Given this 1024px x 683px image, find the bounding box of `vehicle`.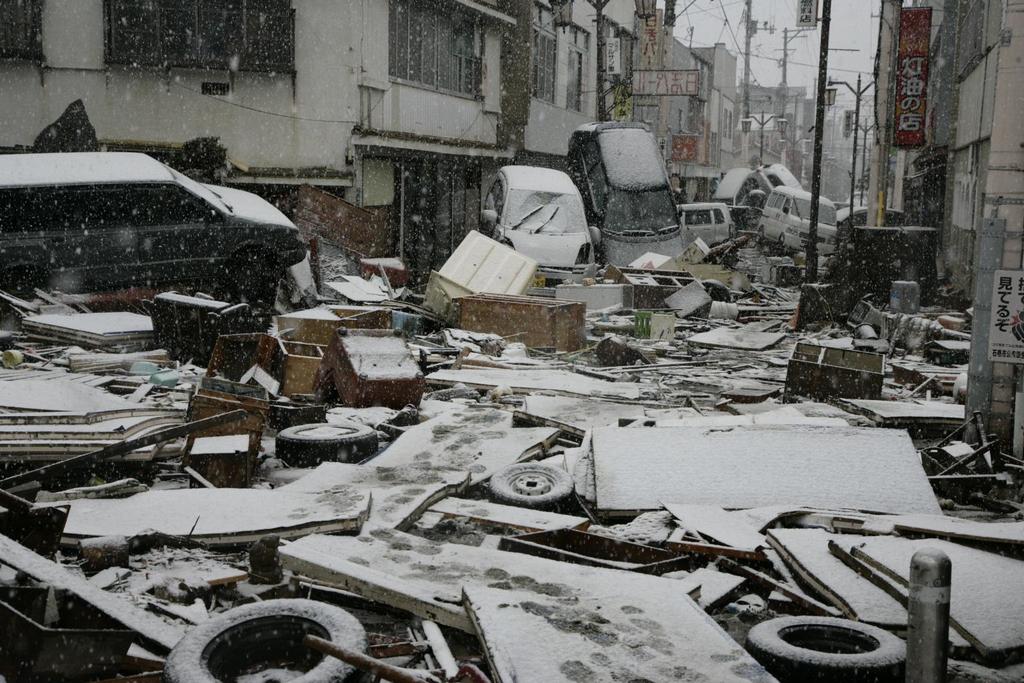
<region>0, 135, 327, 335</region>.
